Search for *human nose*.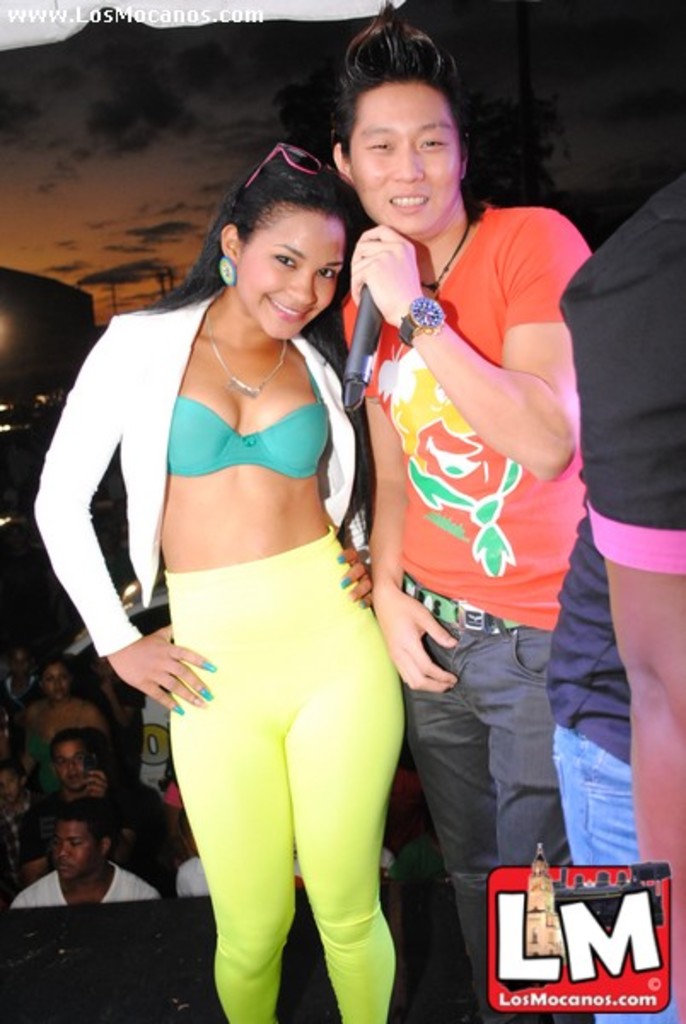
Found at box(287, 273, 316, 304).
